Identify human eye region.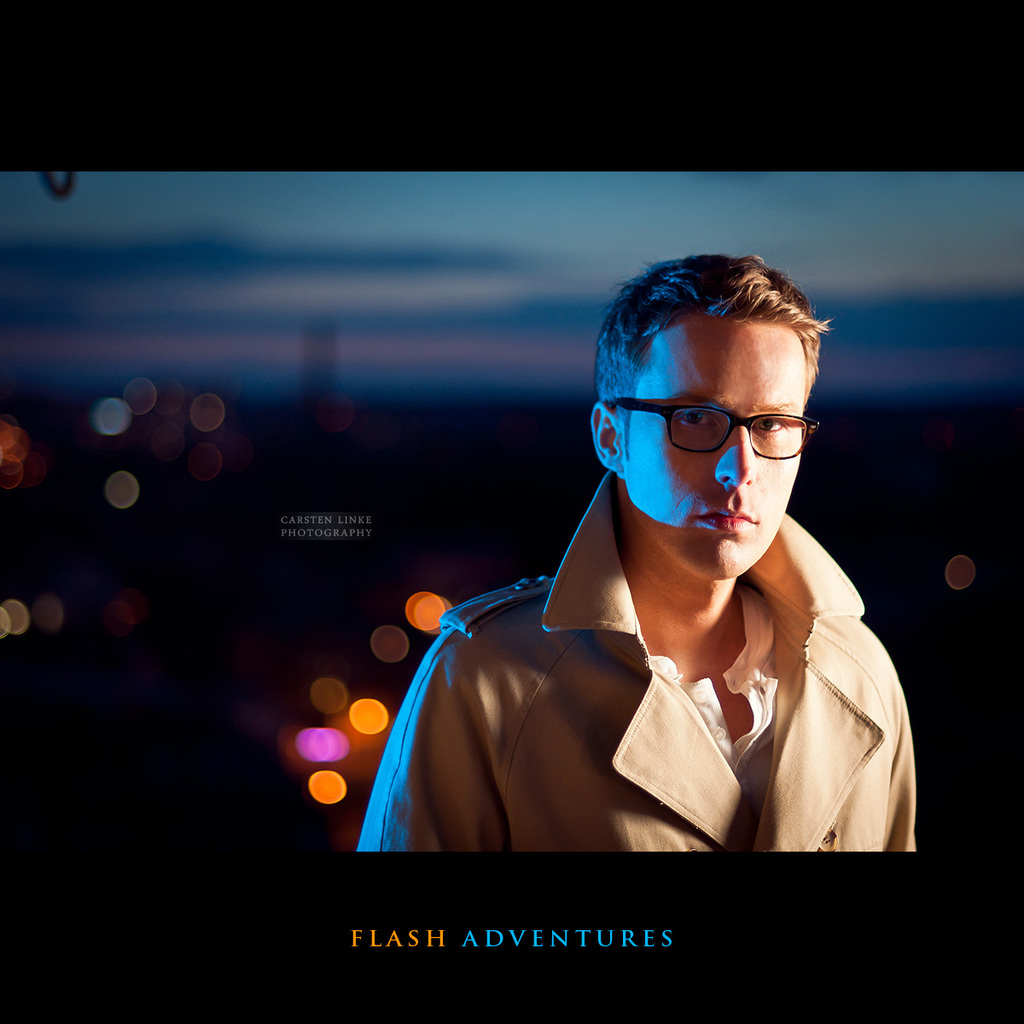
Region: 664:394:718:429.
